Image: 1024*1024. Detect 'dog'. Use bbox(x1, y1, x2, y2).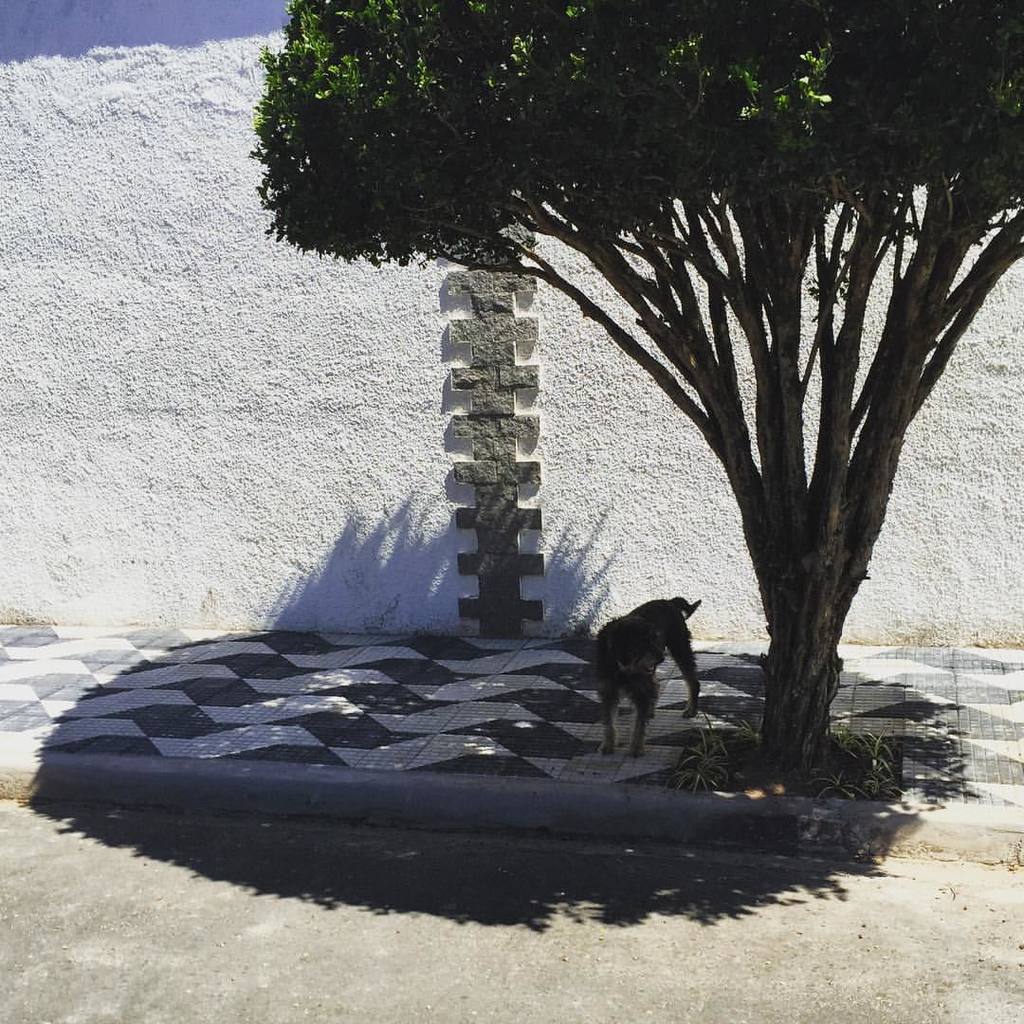
bbox(590, 594, 702, 759).
